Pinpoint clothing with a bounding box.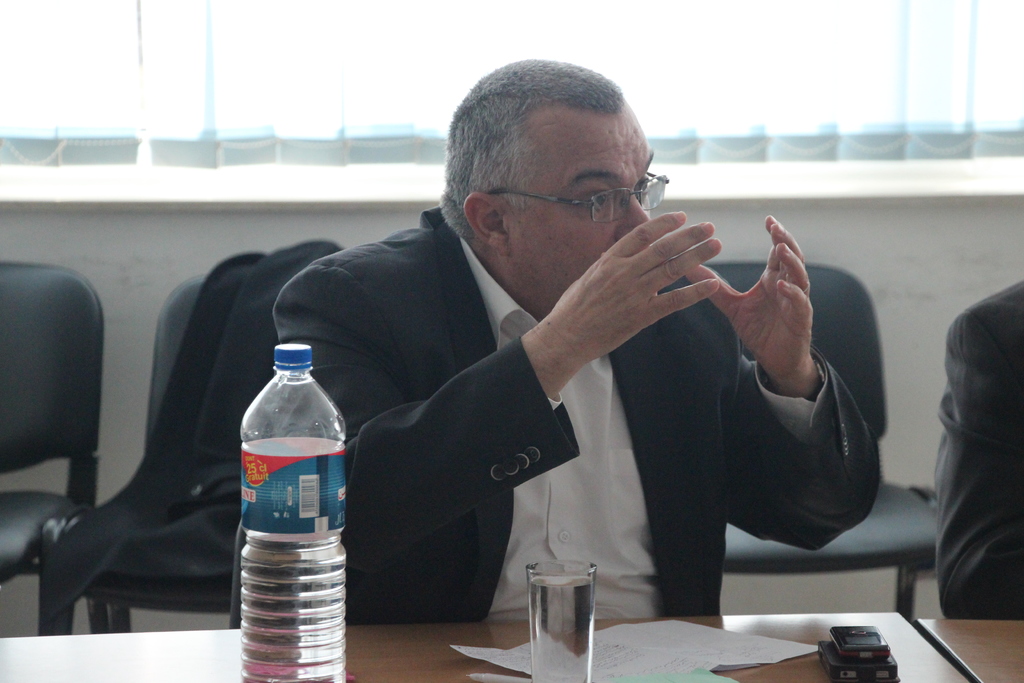
l=935, t=273, r=1023, b=623.
